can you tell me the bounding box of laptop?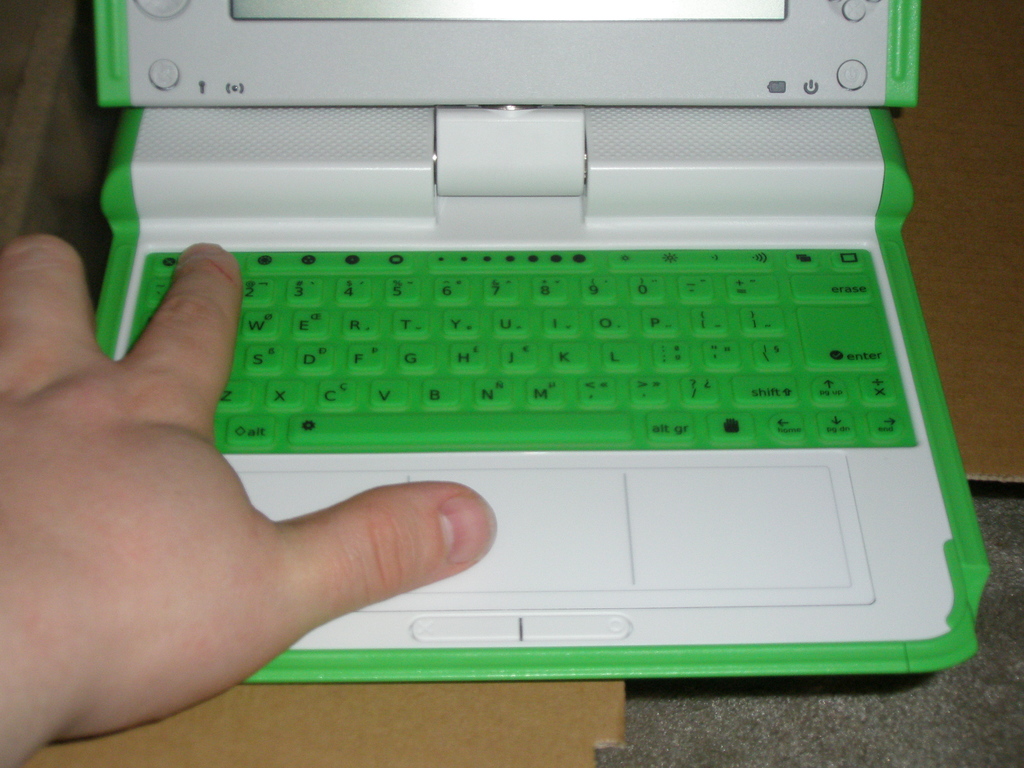
detection(93, 0, 988, 682).
